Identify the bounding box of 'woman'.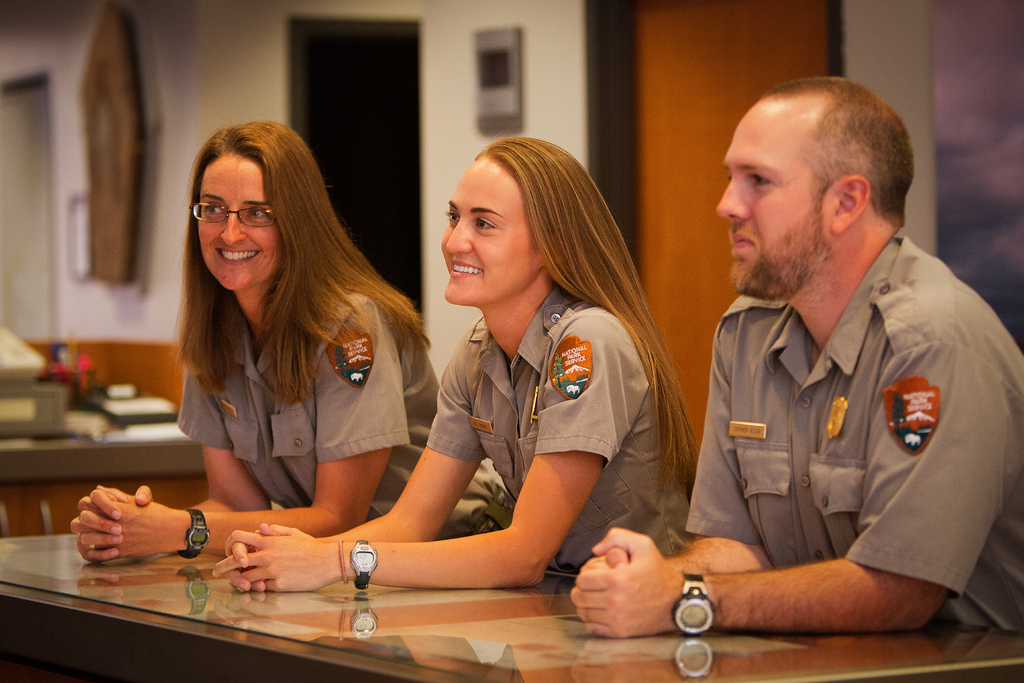
BBox(70, 118, 518, 566).
